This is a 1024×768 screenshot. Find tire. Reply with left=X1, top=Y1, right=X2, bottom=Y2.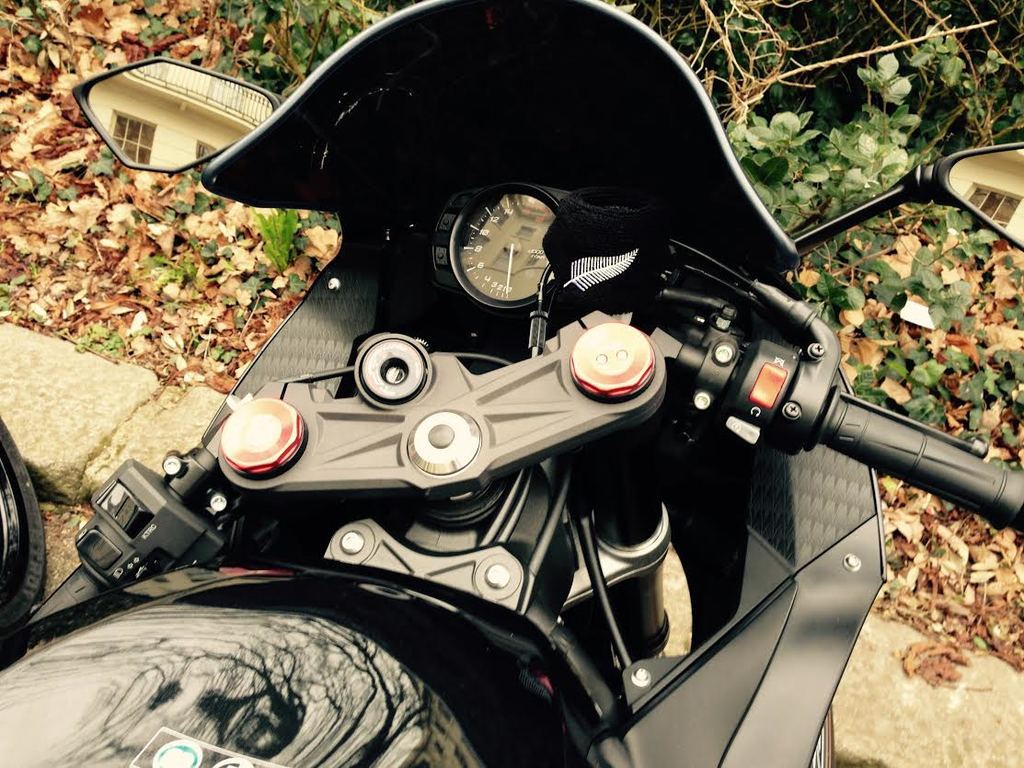
left=0, top=417, right=44, bottom=639.
